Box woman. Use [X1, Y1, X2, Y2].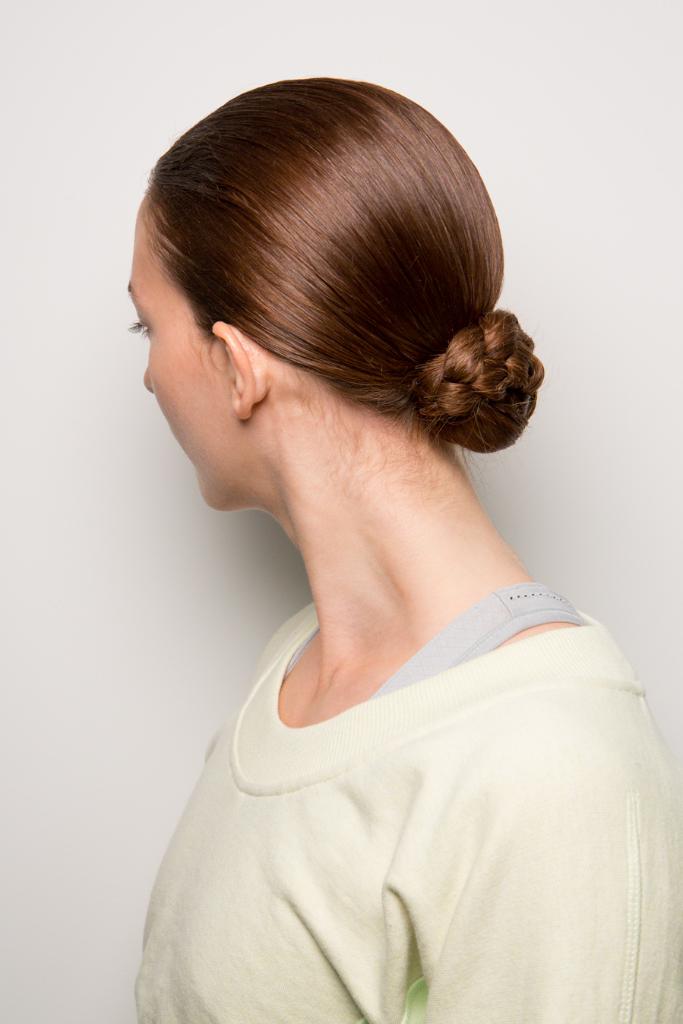
[74, 82, 643, 990].
